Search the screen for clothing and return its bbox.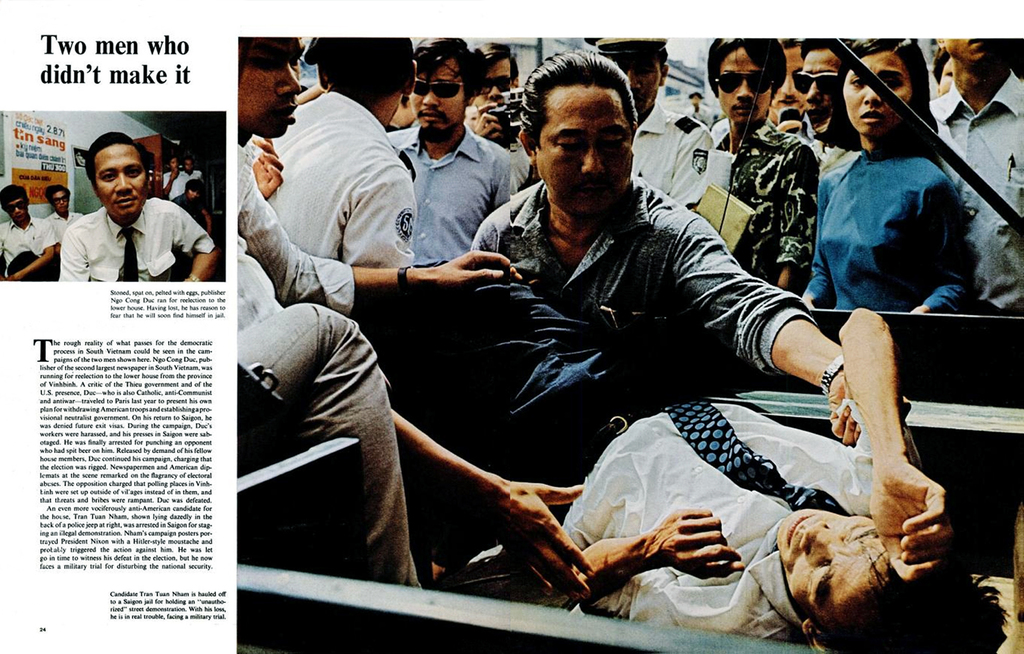
Found: 246/85/415/265.
